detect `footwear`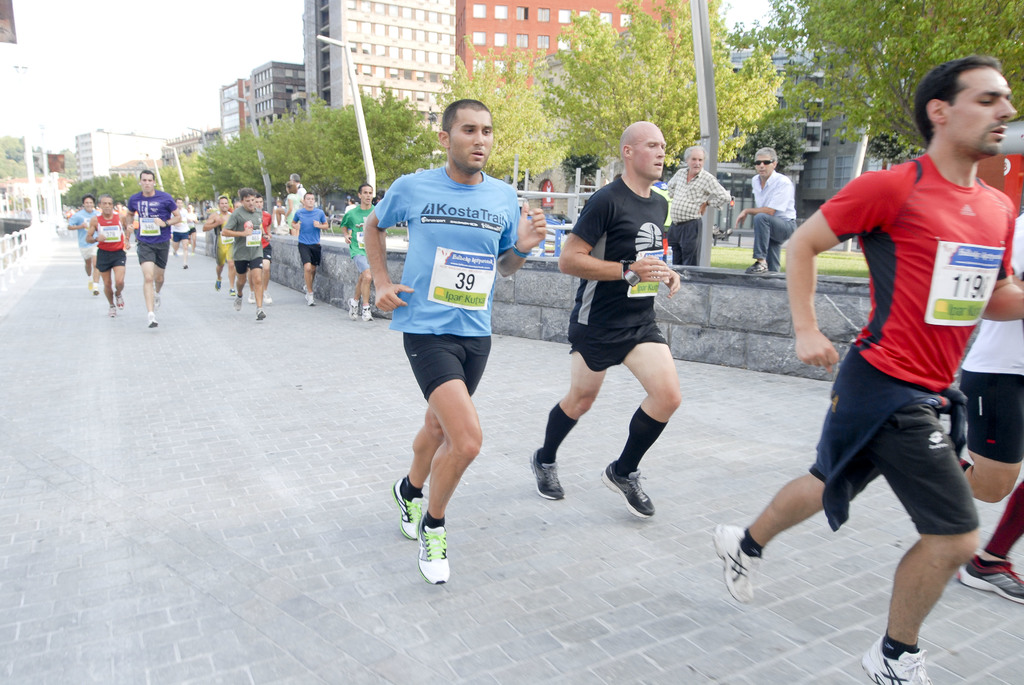
box=[92, 284, 99, 294]
